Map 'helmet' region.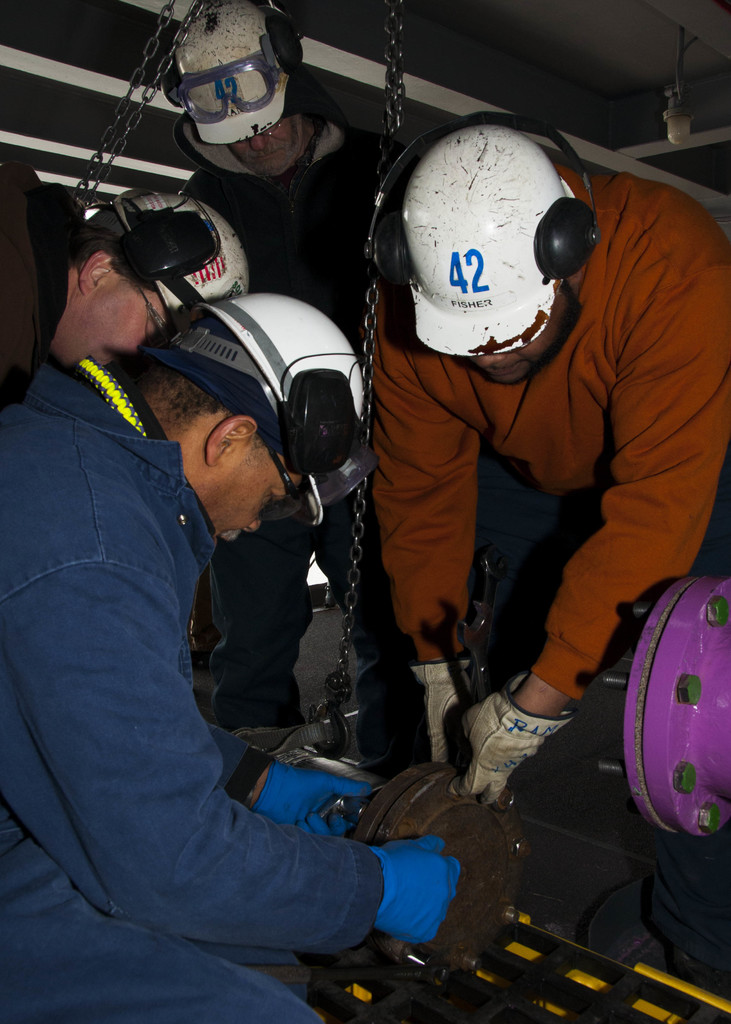
Mapped to pyautogui.locateOnScreen(109, 188, 254, 325).
